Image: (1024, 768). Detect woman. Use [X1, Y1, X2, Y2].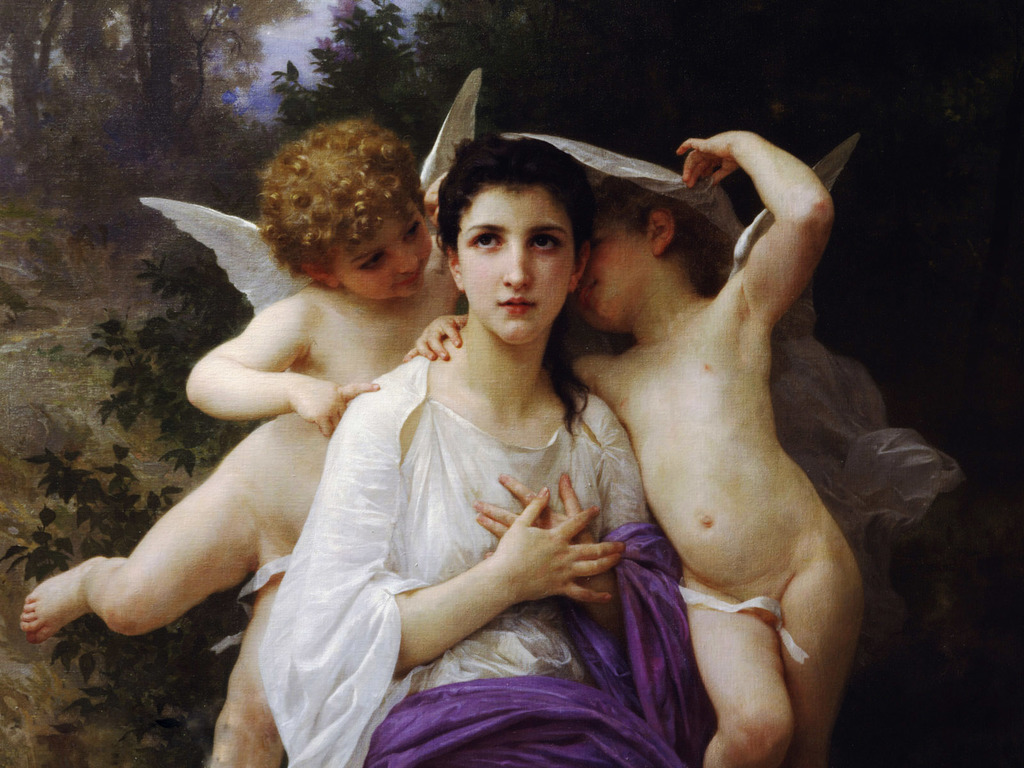
[255, 136, 717, 767].
